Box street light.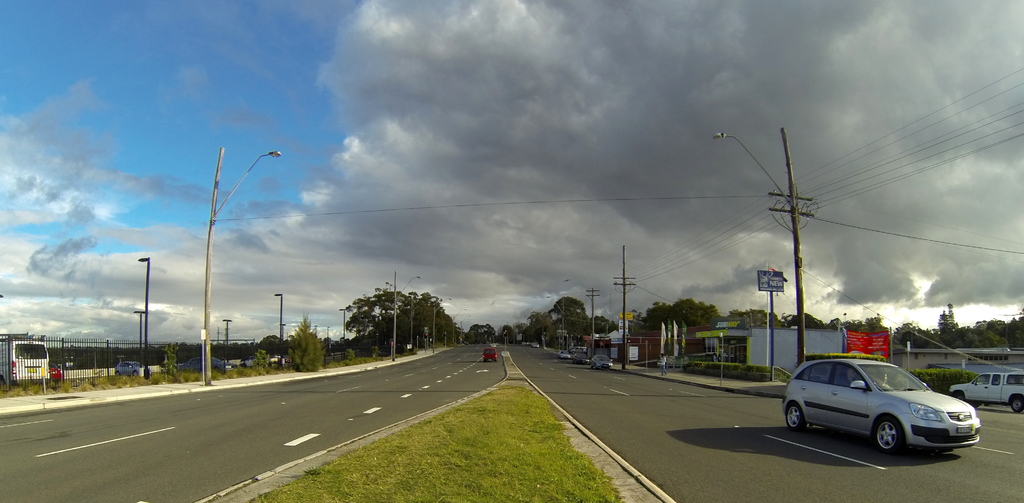
<box>175,137,282,386</box>.
